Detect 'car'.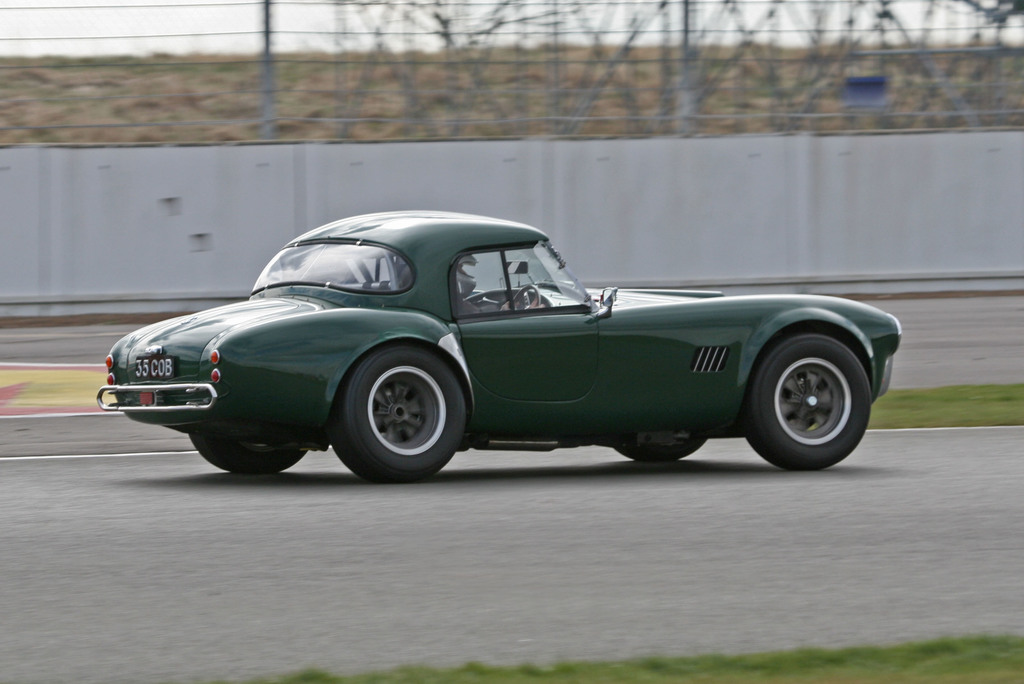
Detected at 96,211,902,485.
